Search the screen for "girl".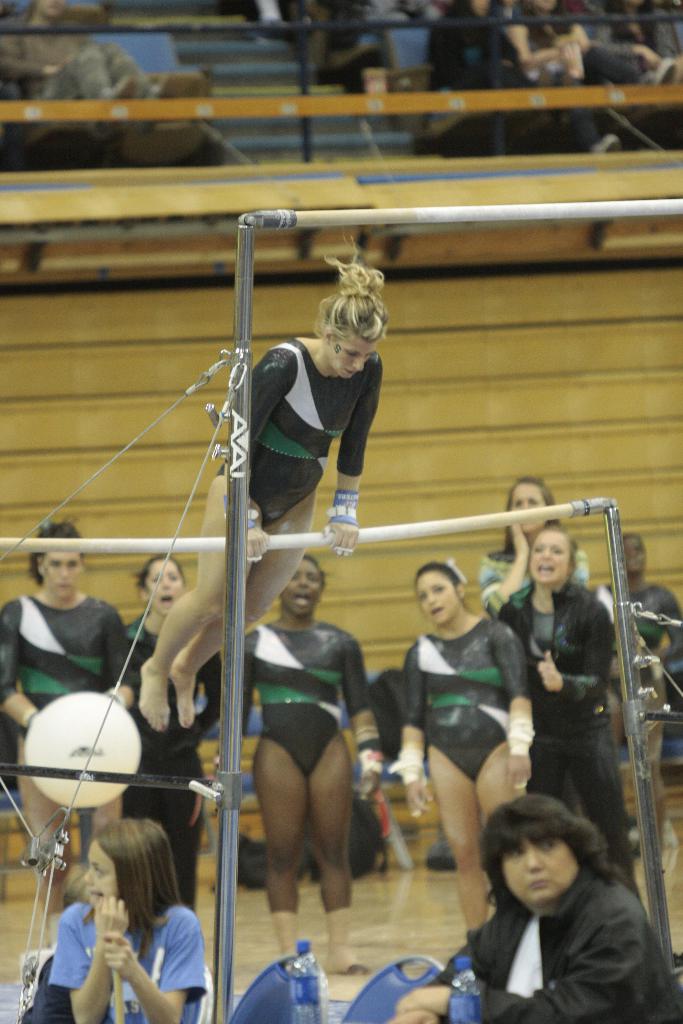
Found at rect(137, 236, 390, 732).
